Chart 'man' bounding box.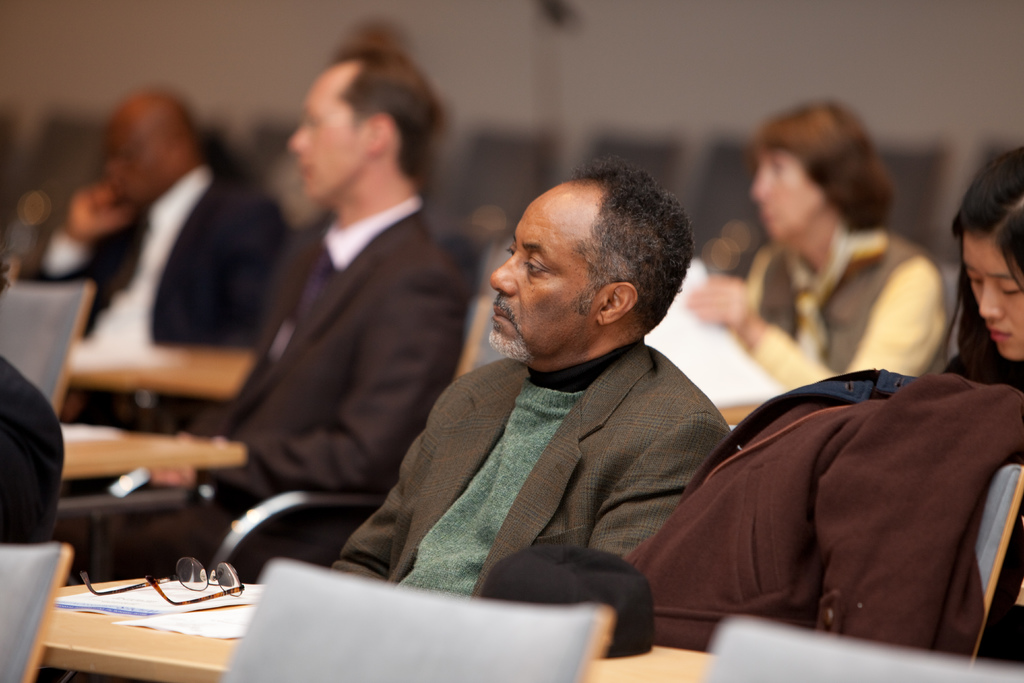
Charted: (152,0,461,564).
